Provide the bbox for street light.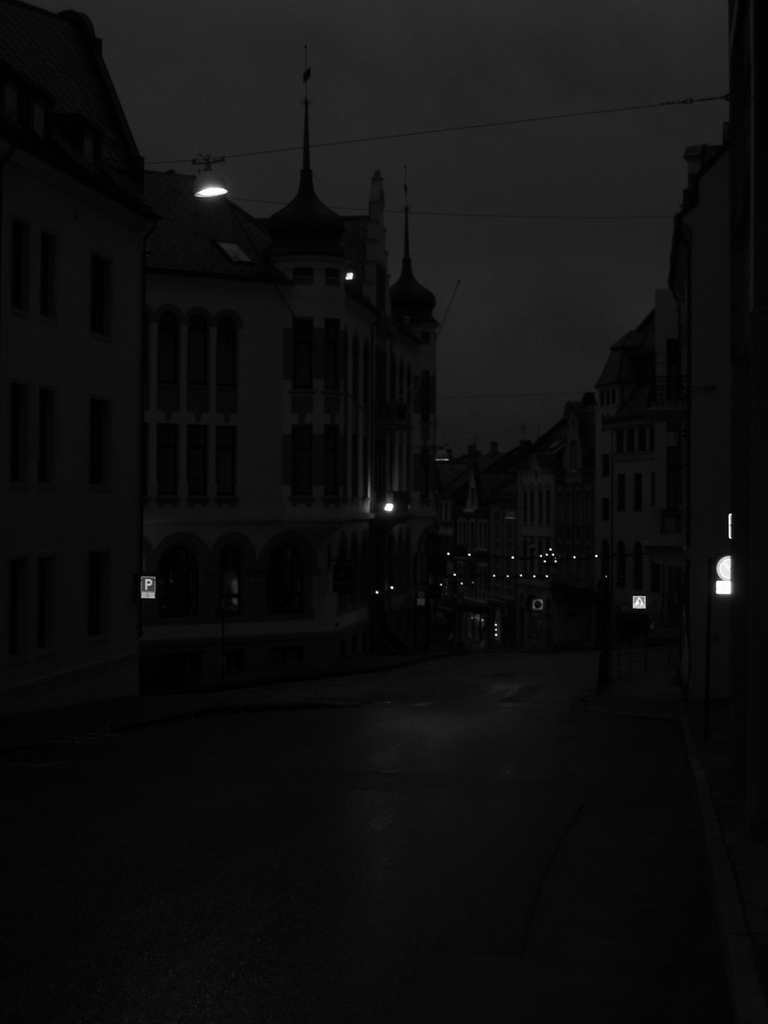
<bbox>113, 157, 225, 618</bbox>.
